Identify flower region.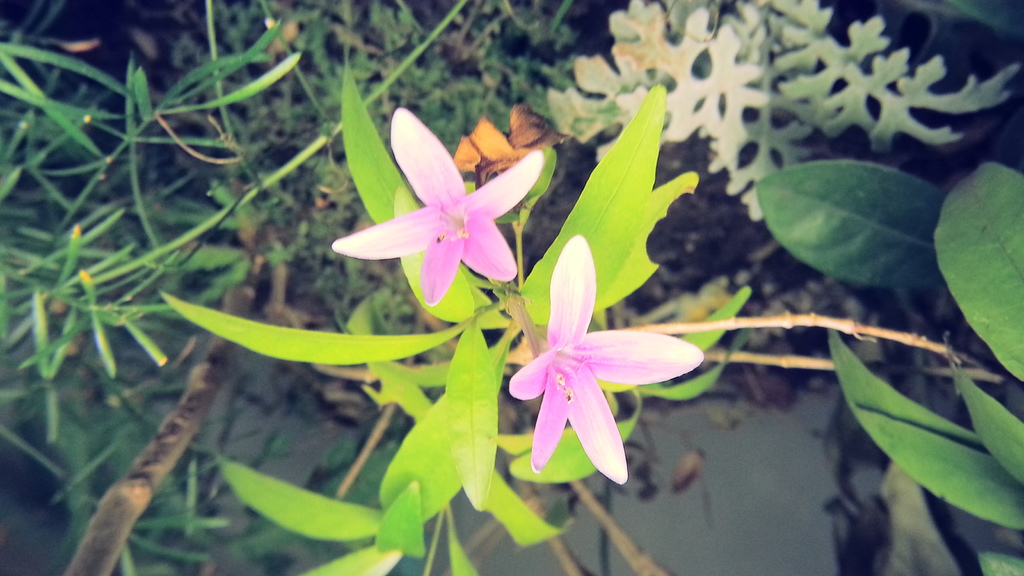
Region: {"x1": 499, "y1": 237, "x2": 688, "y2": 476}.
